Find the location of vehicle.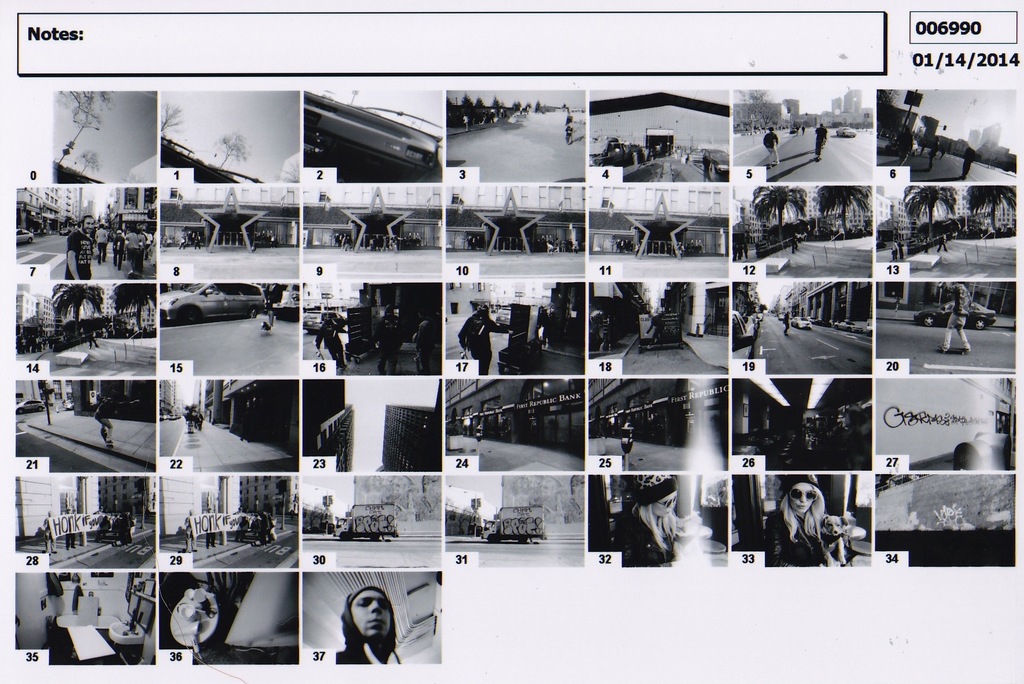
Location: bbox=[912, 303, 1005, 331].
